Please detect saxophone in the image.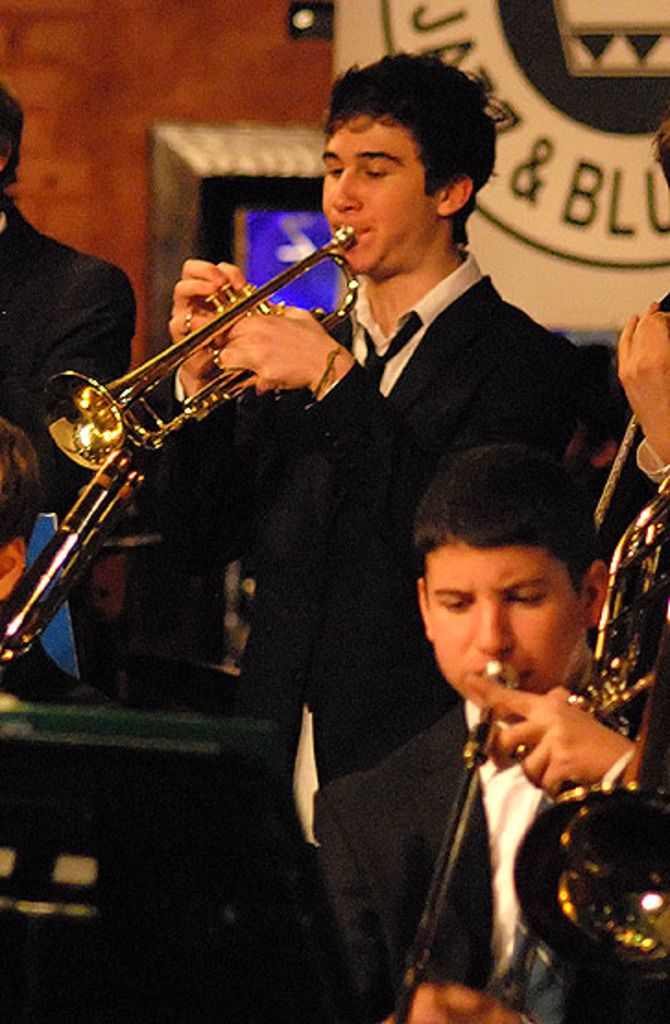
Rect(33, 216, 356, 450).
